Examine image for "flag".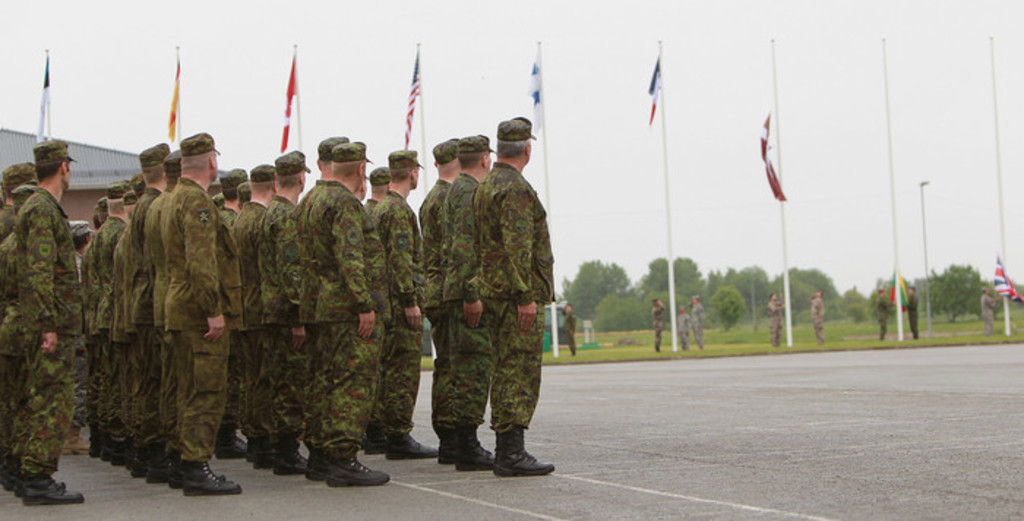
Examination result: (404,57,421,148).
